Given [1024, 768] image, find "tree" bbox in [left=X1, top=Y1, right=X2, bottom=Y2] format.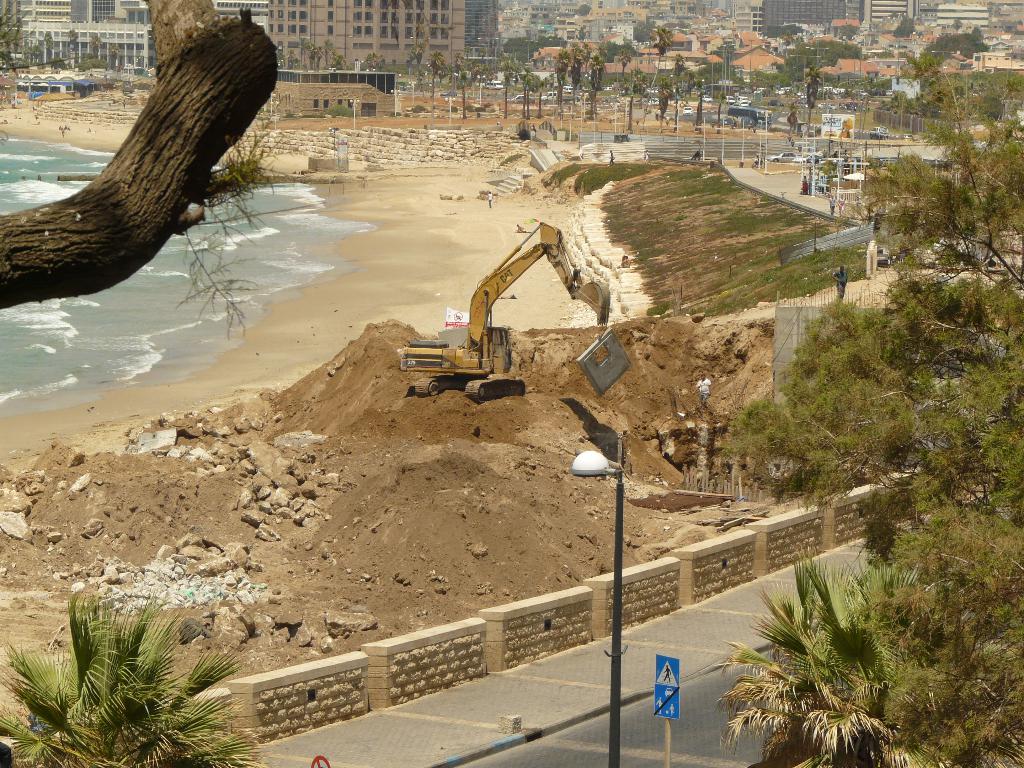
[left=569, top=39, right=591, bottom=114].
